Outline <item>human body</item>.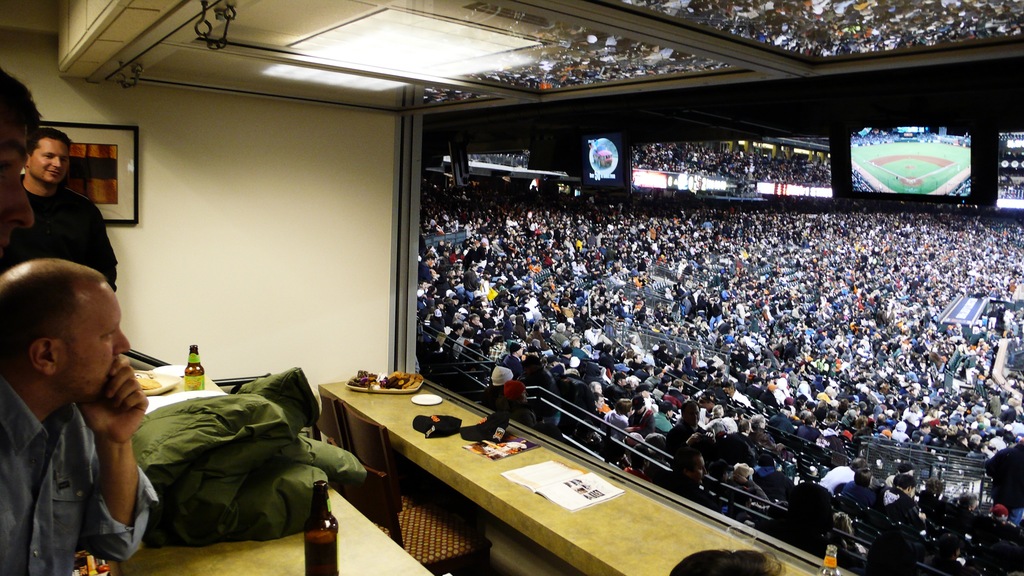
Outline: rect(495, 217, 505, 220).
